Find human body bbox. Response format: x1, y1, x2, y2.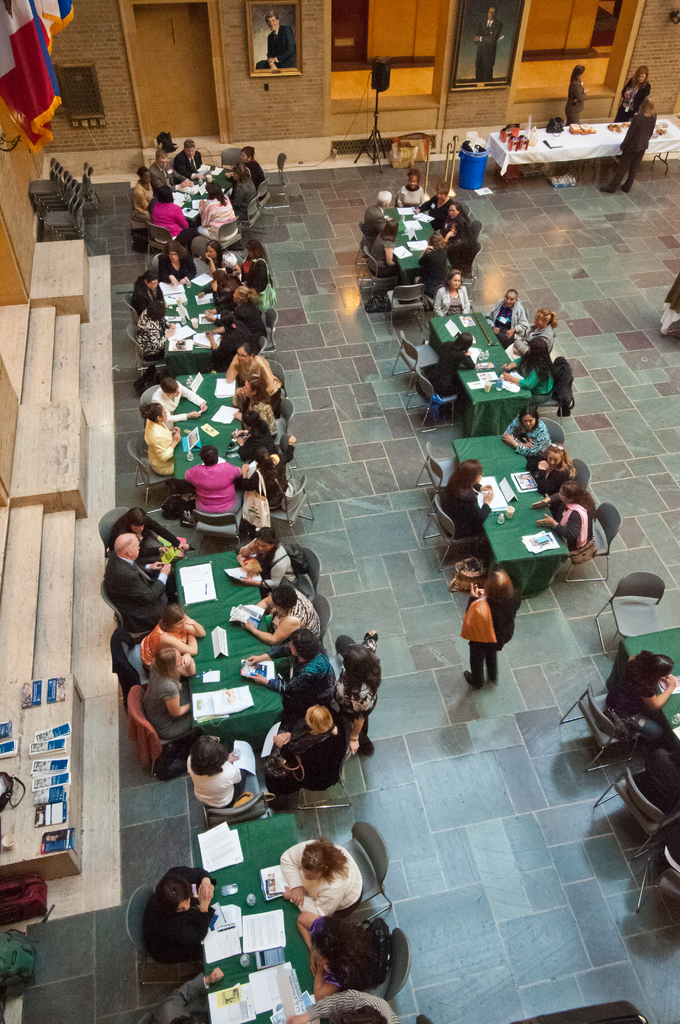
203, 242, 240, 278.
